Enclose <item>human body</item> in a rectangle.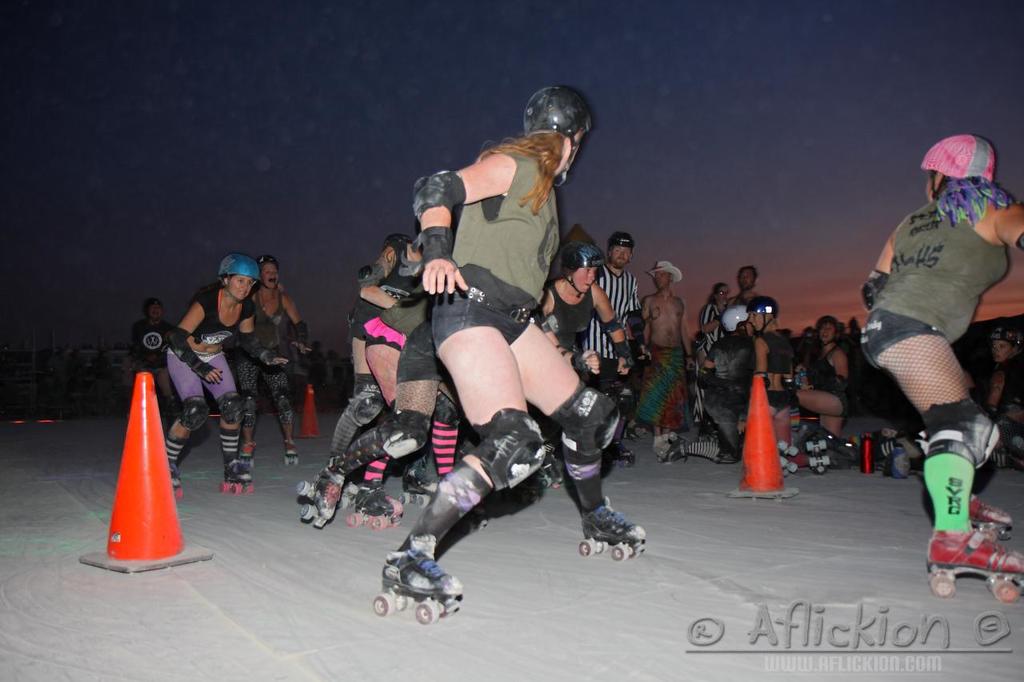
select_region(694, 273, 718, 366).
